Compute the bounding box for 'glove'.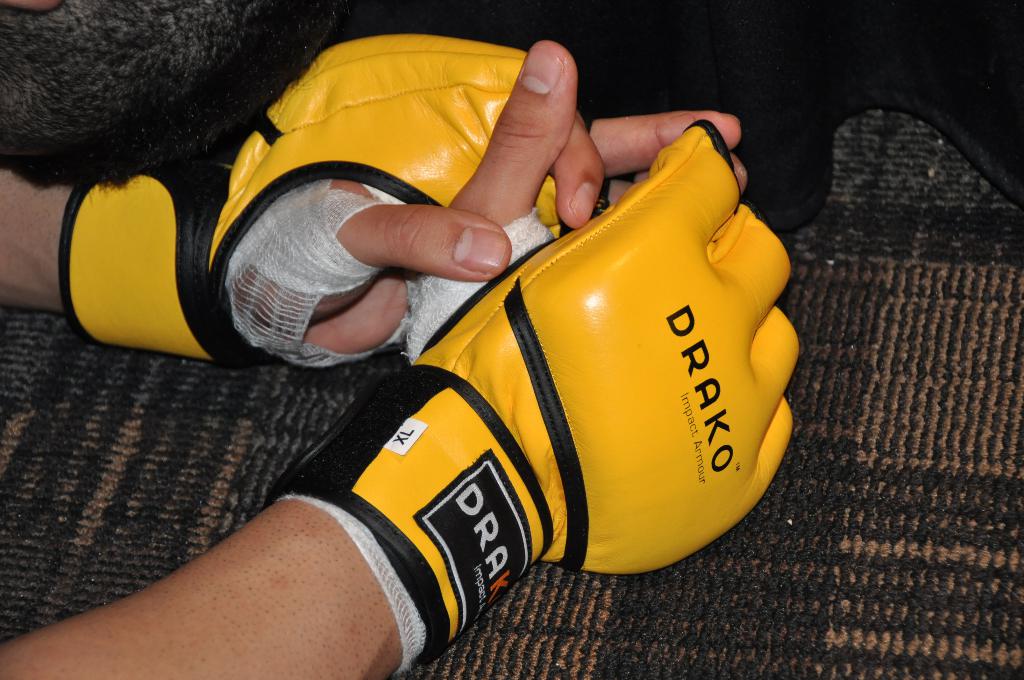
<bbox>58, 33, 616, 369</bbox>.
